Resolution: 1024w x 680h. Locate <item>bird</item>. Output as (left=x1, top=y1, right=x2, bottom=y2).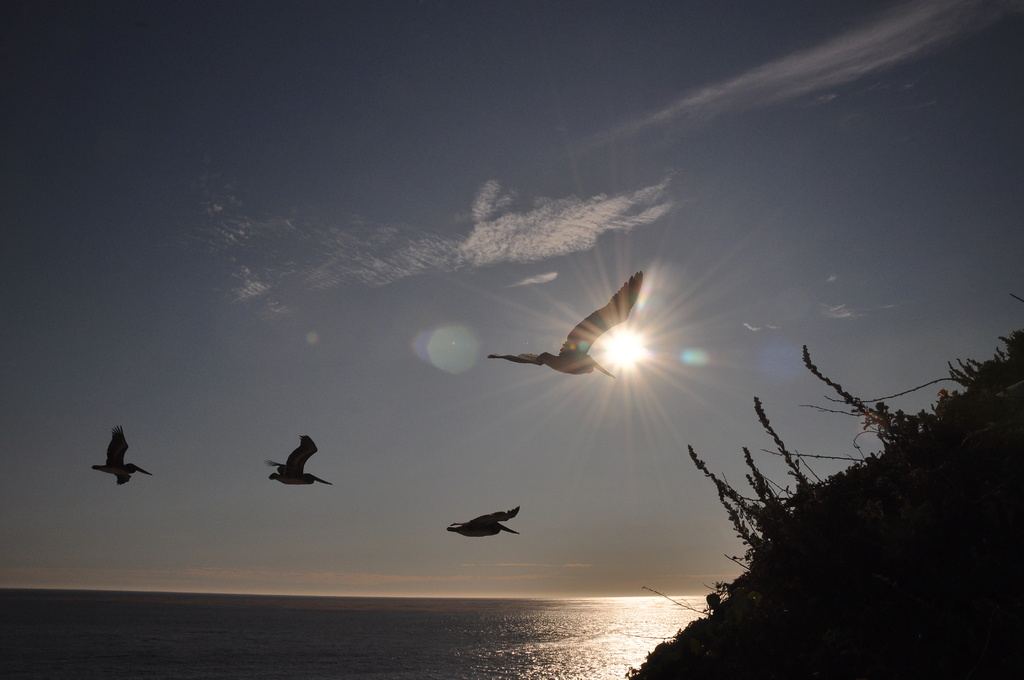
(left=93, top=424, right=150, bottom=485).
